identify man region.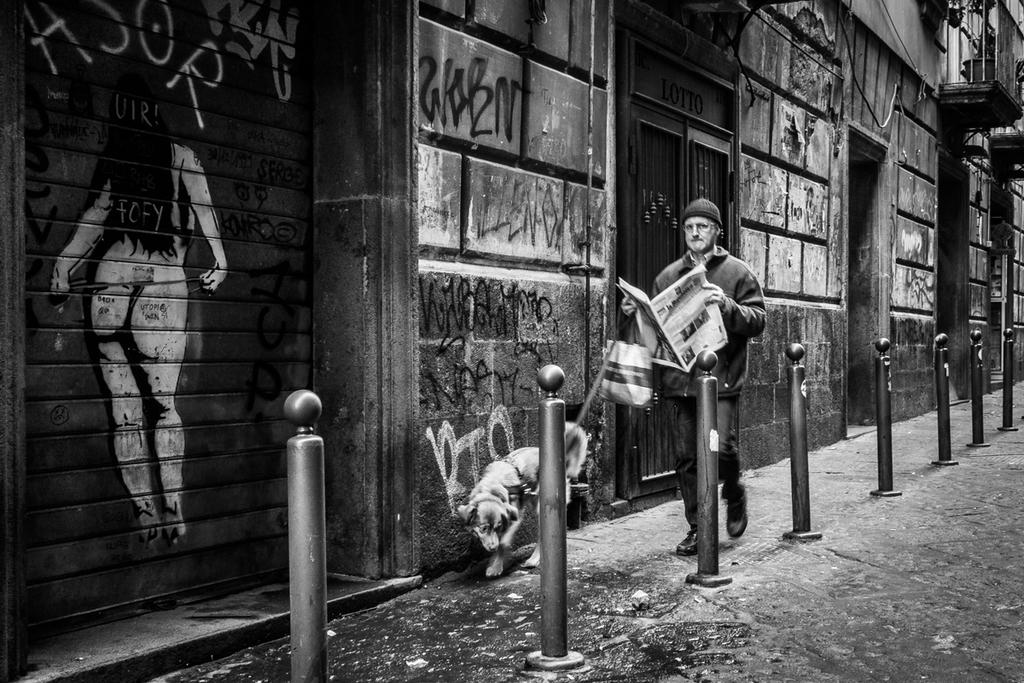
Region: 620, 203, 759, 558.
